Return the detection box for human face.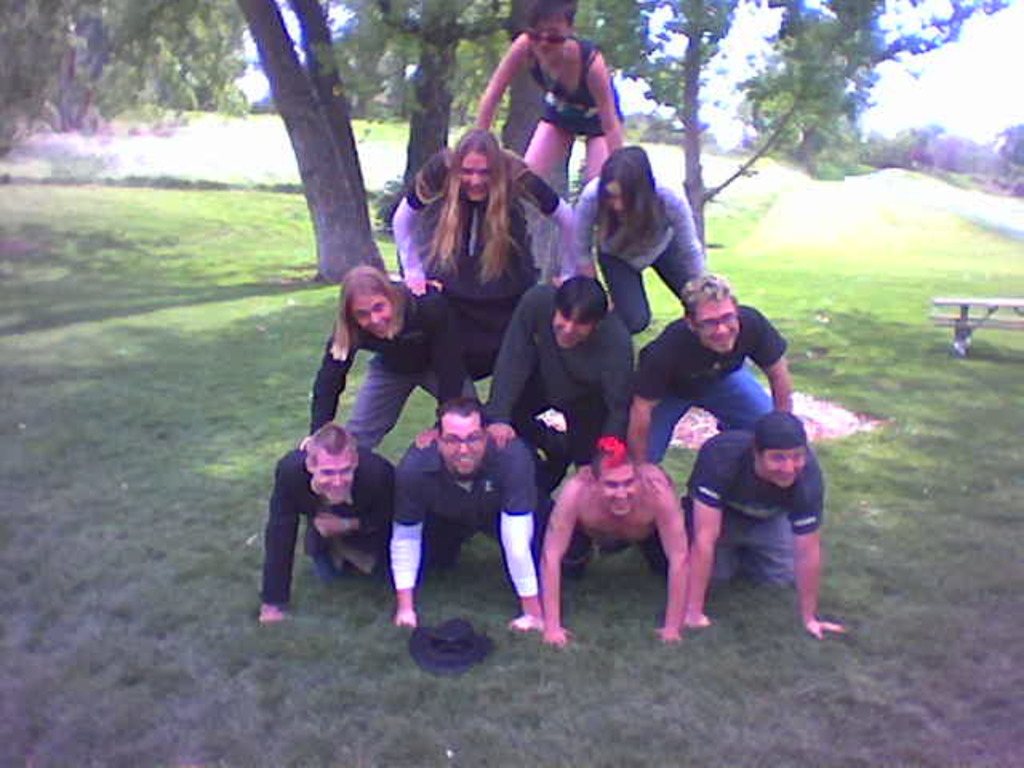
349,291,394,338.
